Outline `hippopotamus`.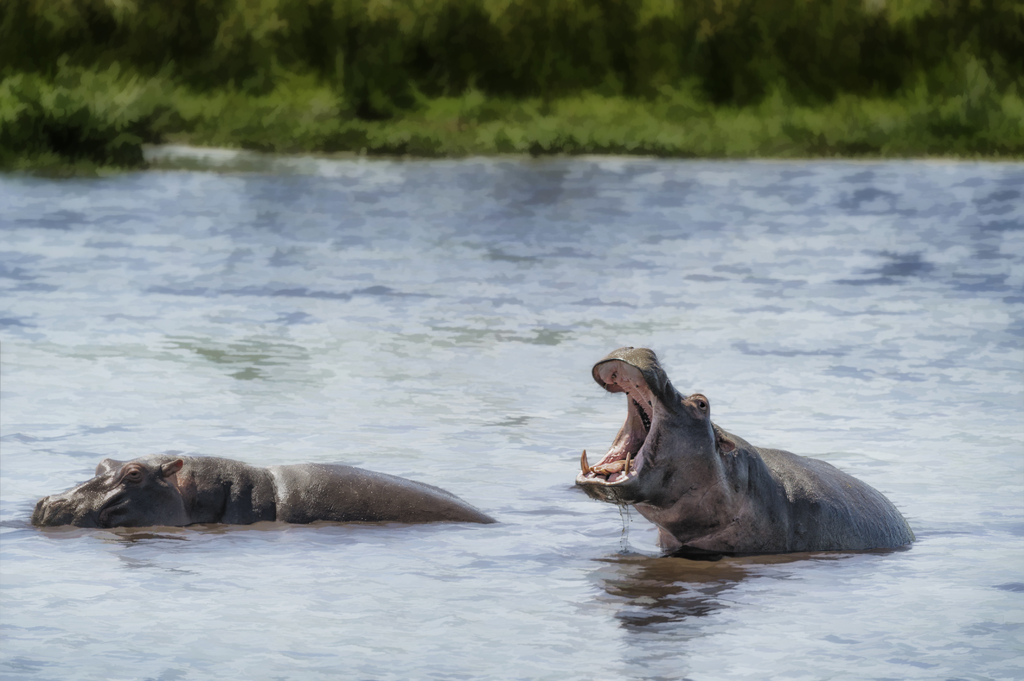
Outline: [33, 452, 498, 529].
